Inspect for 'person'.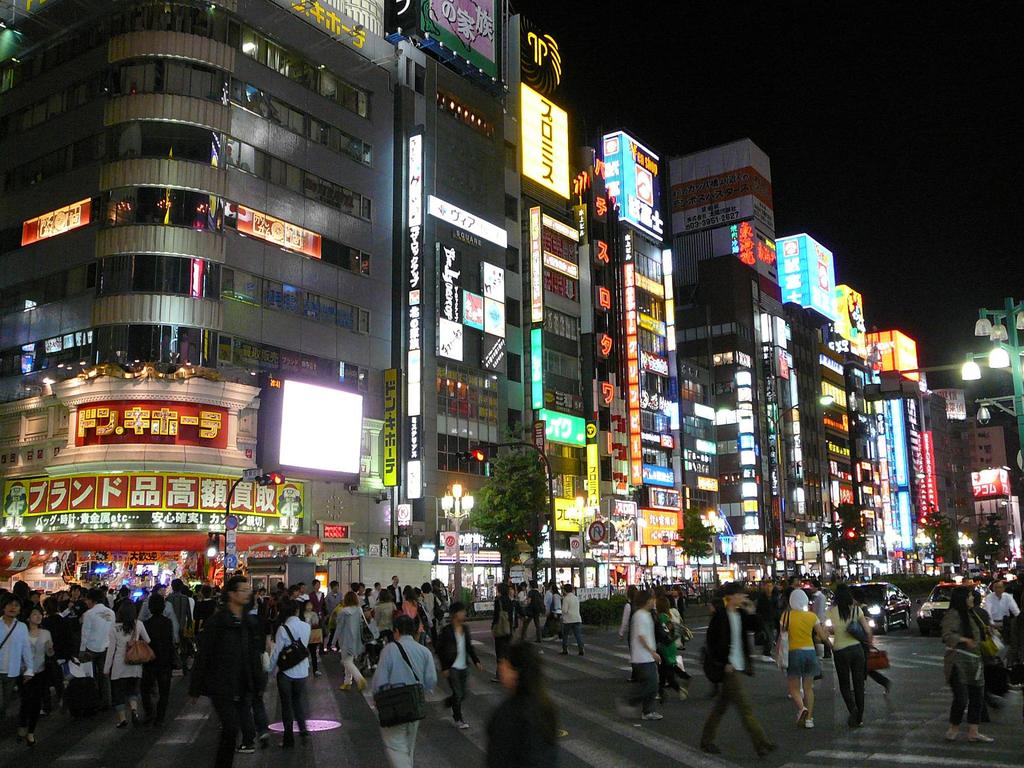
Inspection: [left=992, top=578, right=1016, bottom=635].
